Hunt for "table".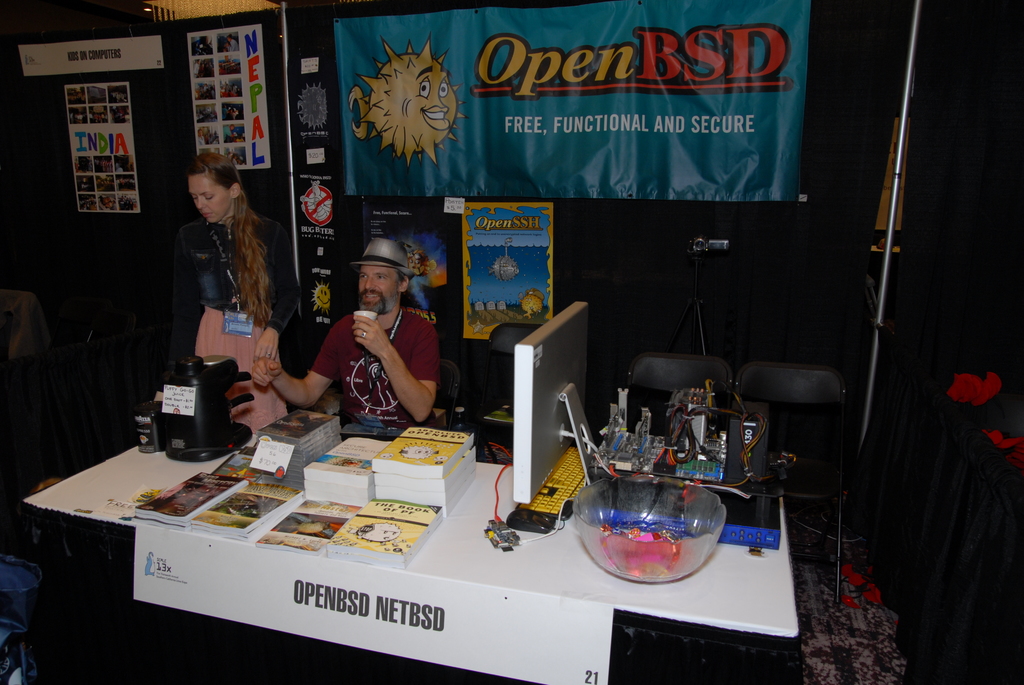
Hunted down at [x1=0, y1=413, x2=783, y2=668].
